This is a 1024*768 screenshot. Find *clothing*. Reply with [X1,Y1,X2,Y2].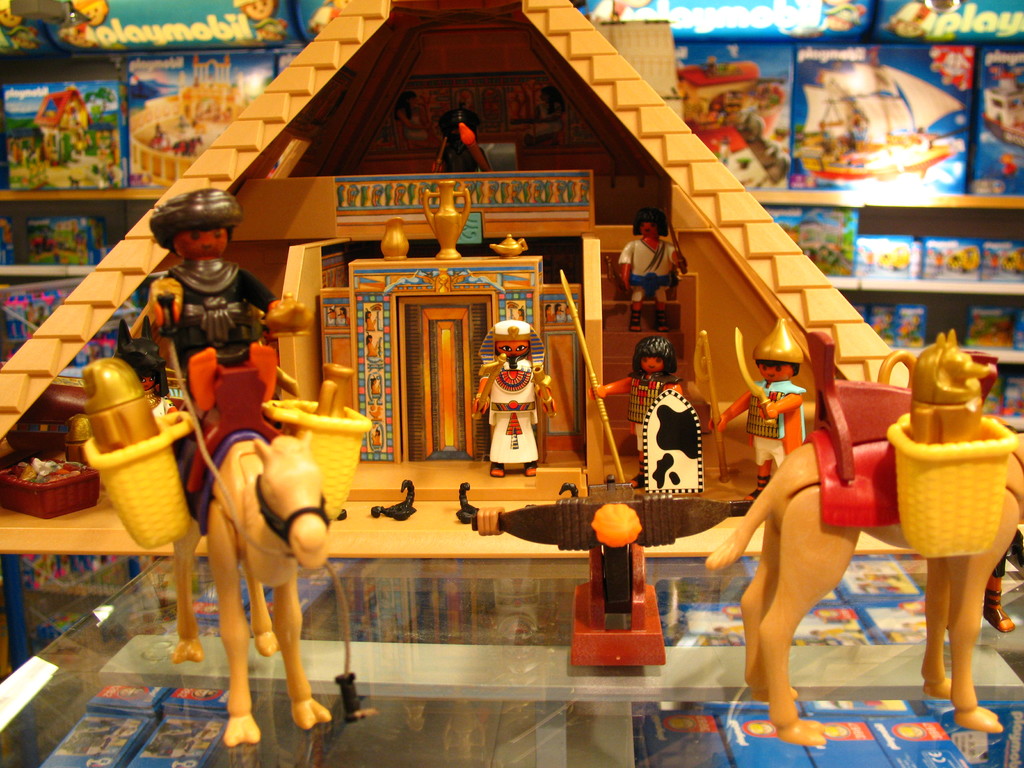
[402,113,425,140].
